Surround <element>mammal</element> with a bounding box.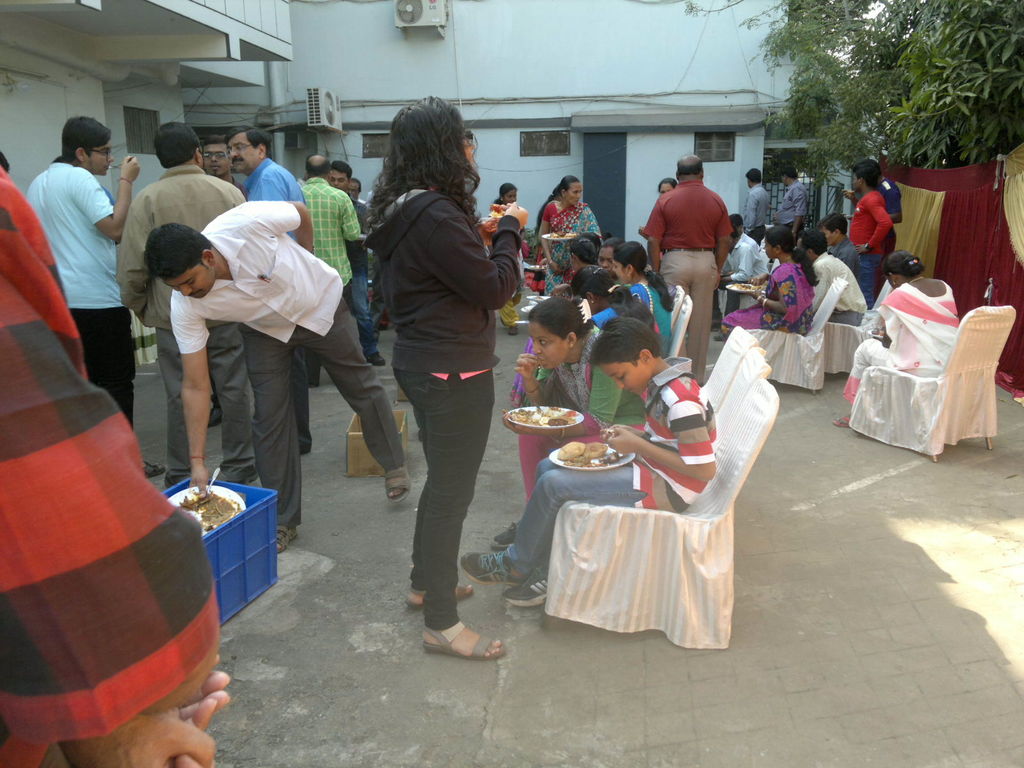
bbox(227, 127, 305, 458).
